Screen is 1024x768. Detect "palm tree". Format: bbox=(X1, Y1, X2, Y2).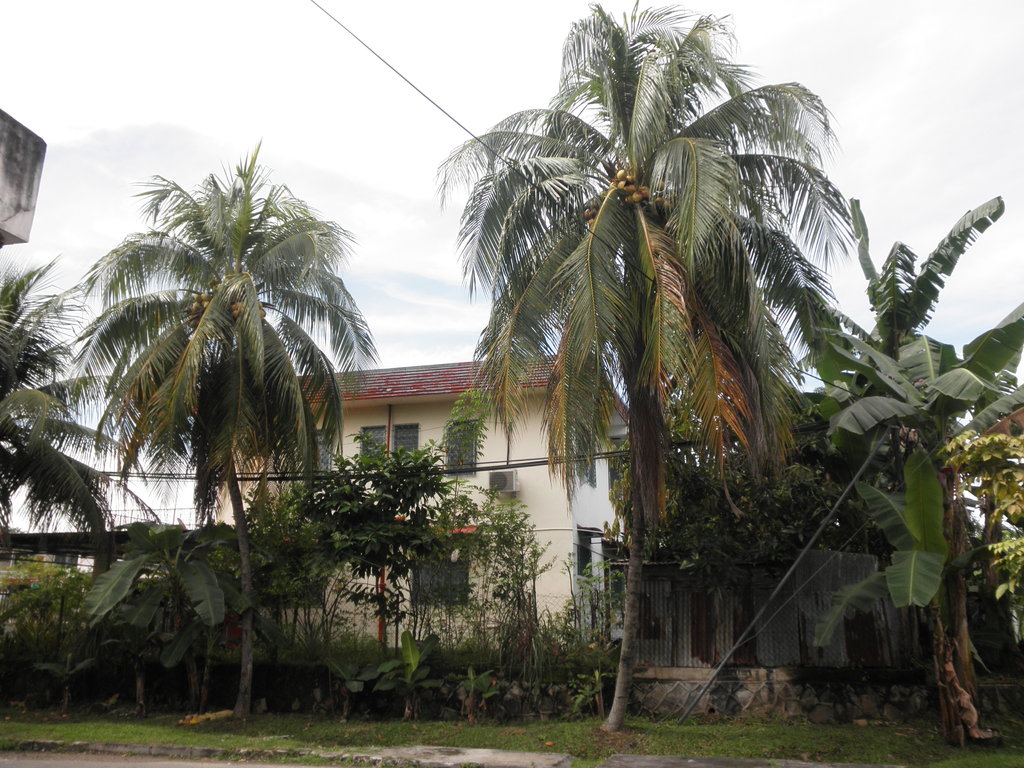
bbox=(3, 284, 131, 545).
